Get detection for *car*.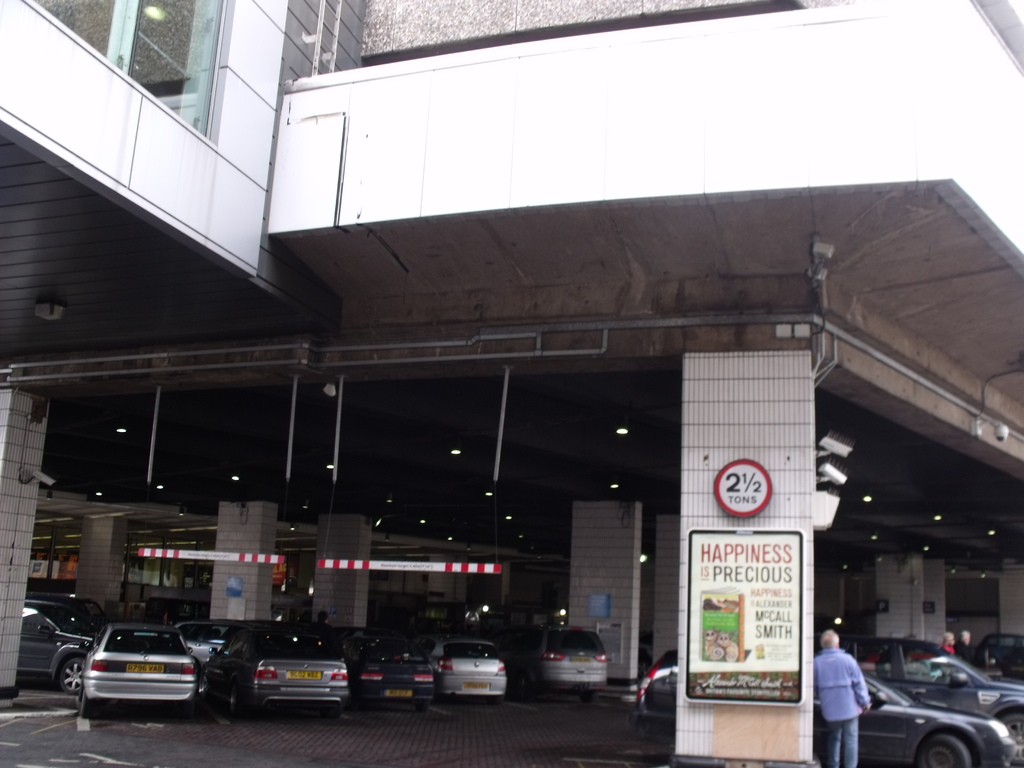
Detection: [514, 621, 611, 689].
